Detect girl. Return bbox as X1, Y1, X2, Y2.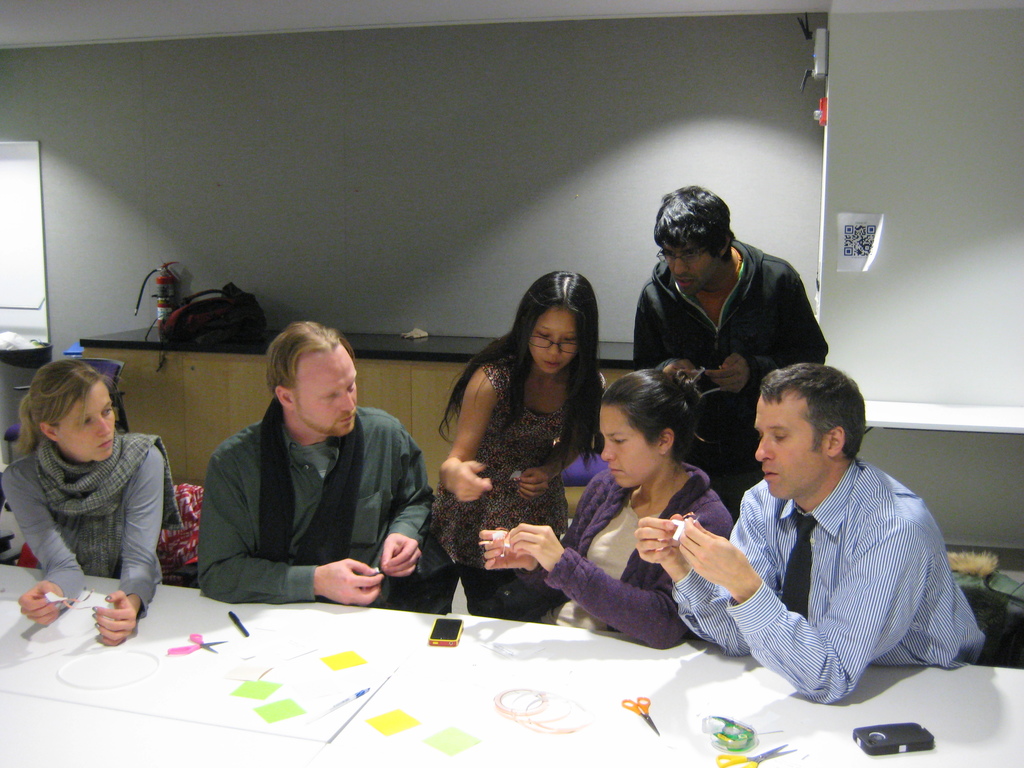
447, 269, 609, 623.
